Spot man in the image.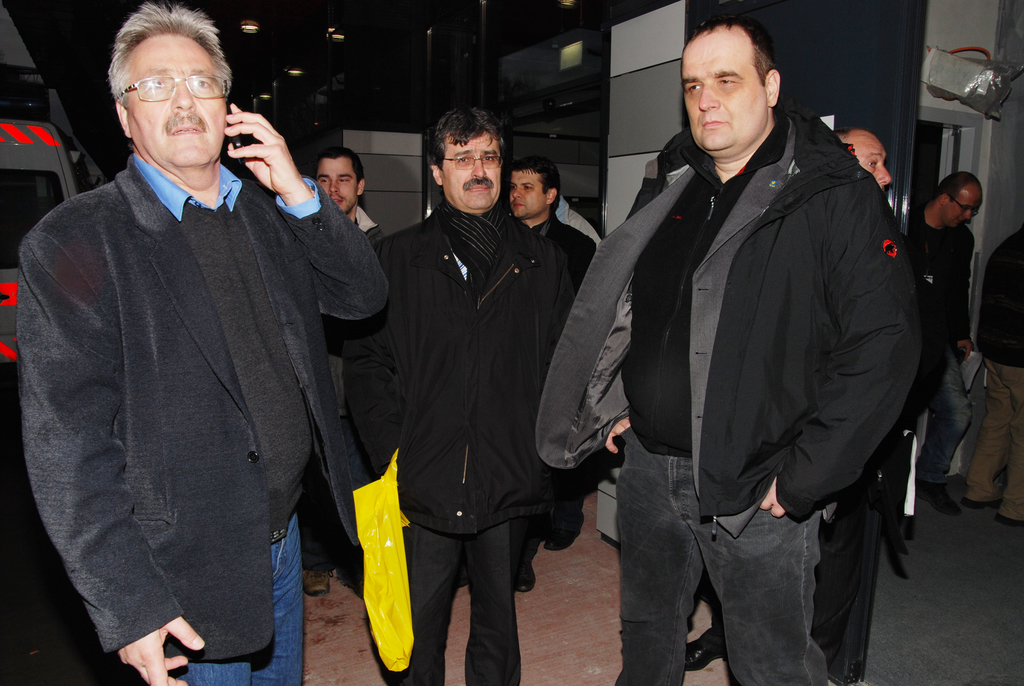
man found at select_region(17, 3, 390, 685).
